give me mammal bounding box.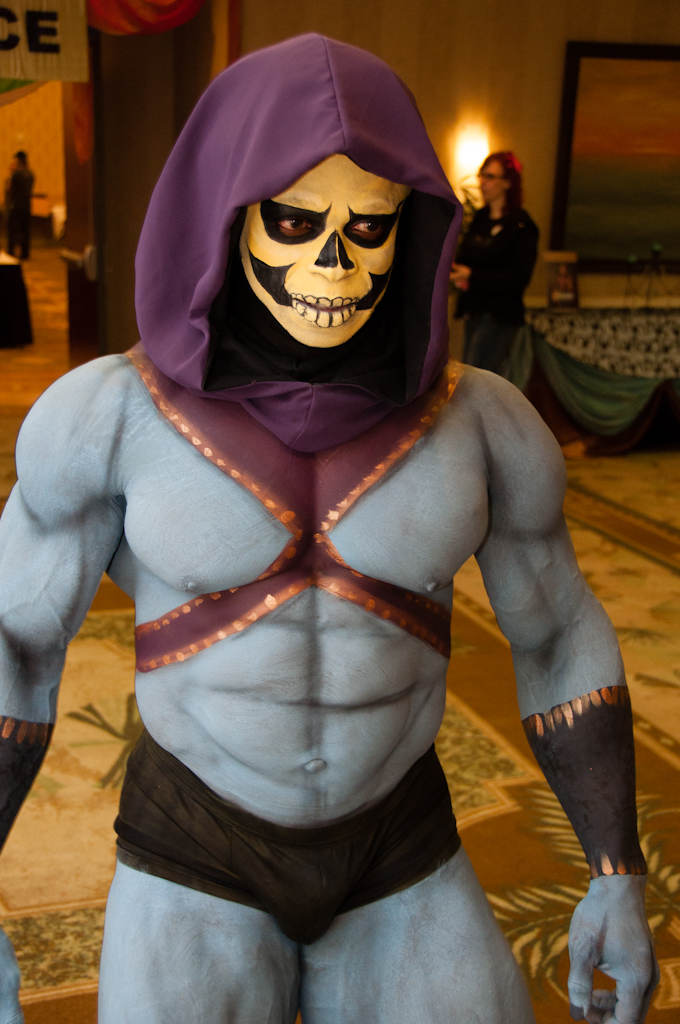
0,149,42,261.
